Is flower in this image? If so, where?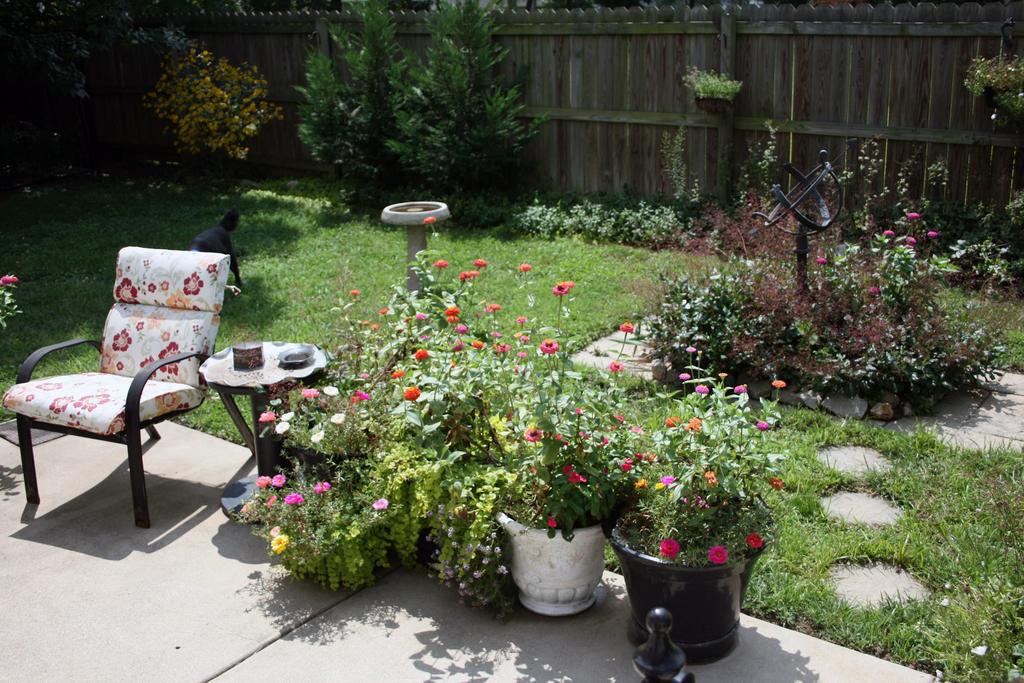
Yes, at pyautogui.locateOnScreen(684, 415, 706, 435).
